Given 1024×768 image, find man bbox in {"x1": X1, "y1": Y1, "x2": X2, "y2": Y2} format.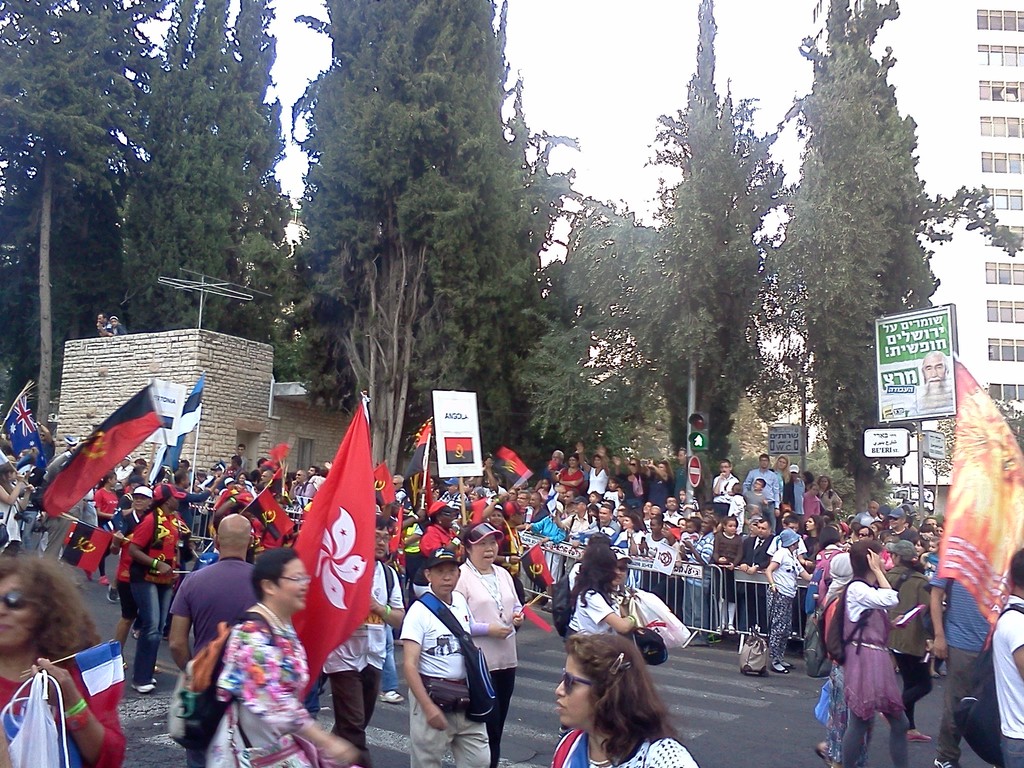
{"x1": 887, "y1": 506, "x2": 929, "y2": 545}.
